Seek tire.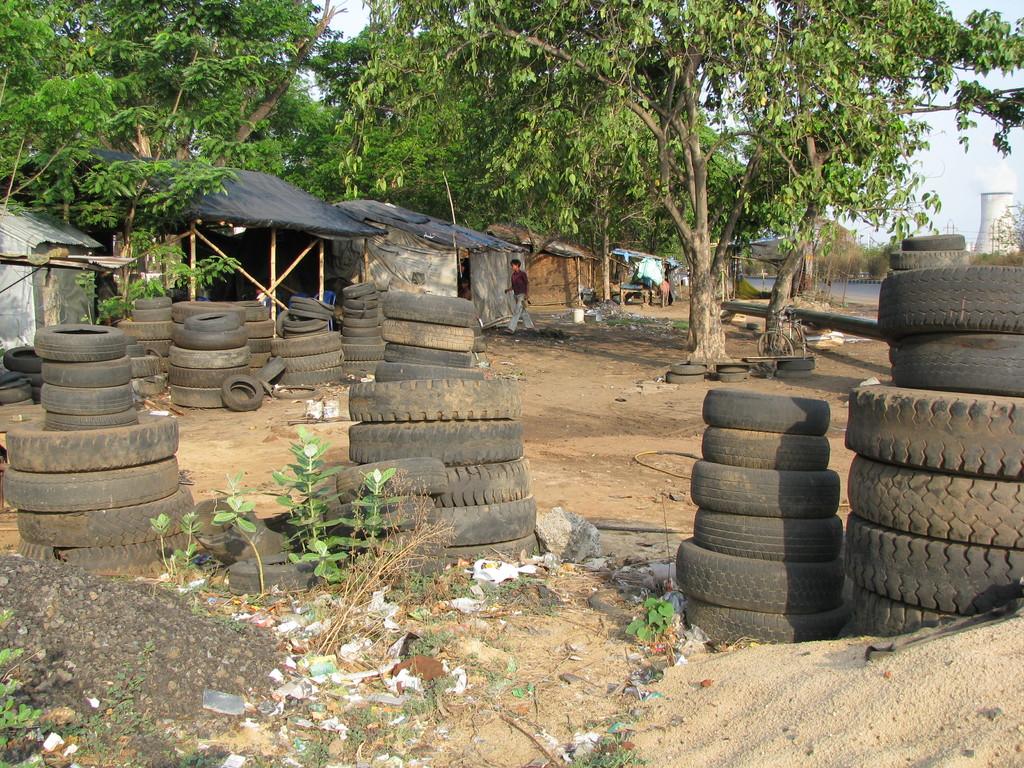
rect(668, 371, 702, 383).
